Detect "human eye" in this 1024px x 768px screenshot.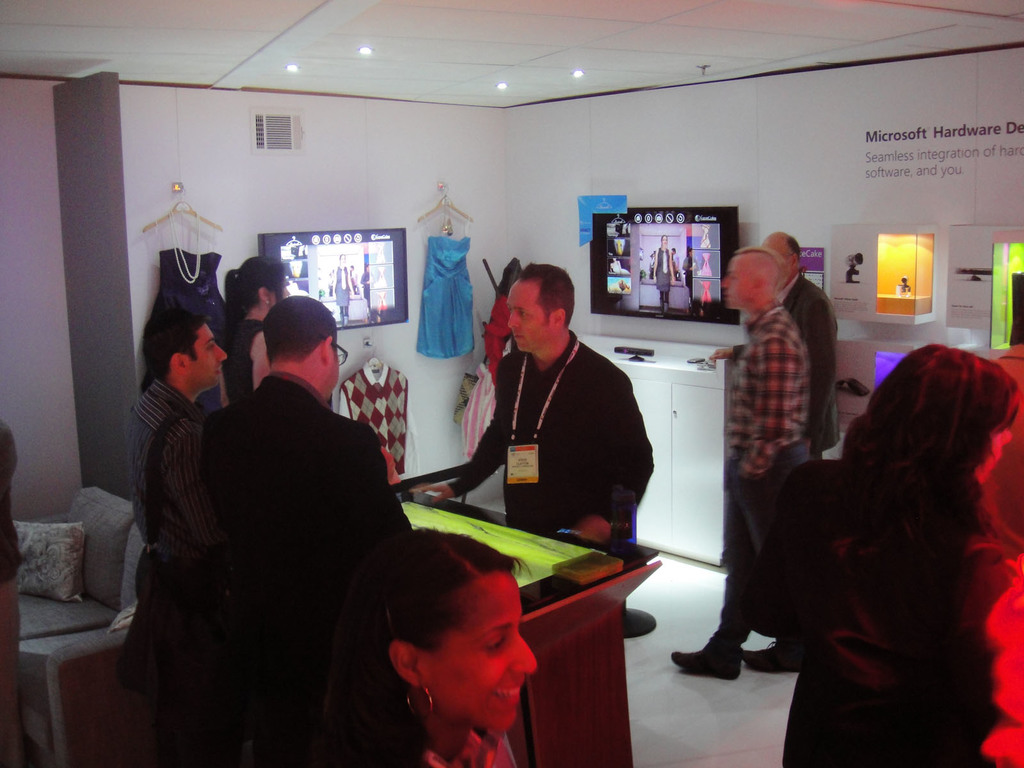
Detection: 513/306/531/323.
